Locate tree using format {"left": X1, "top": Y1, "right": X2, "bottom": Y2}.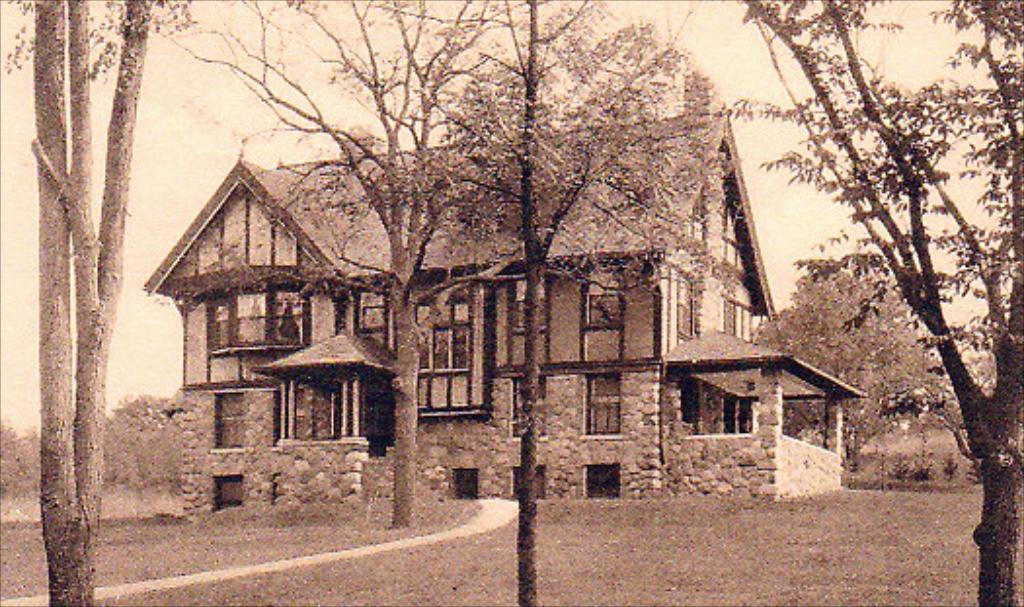
{"left": 174, "top": 4, "right": 503, "bottom": 539}.
